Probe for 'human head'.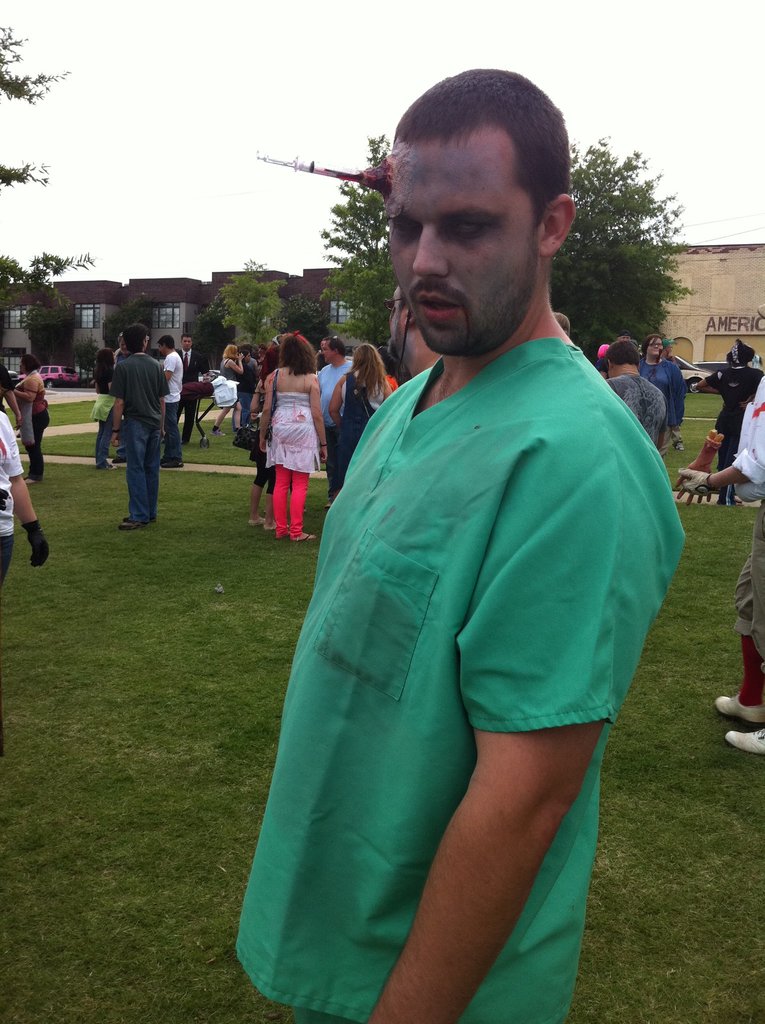
Probe result: pyautogui.locateOnScreen(352, 340, 380, 369).
